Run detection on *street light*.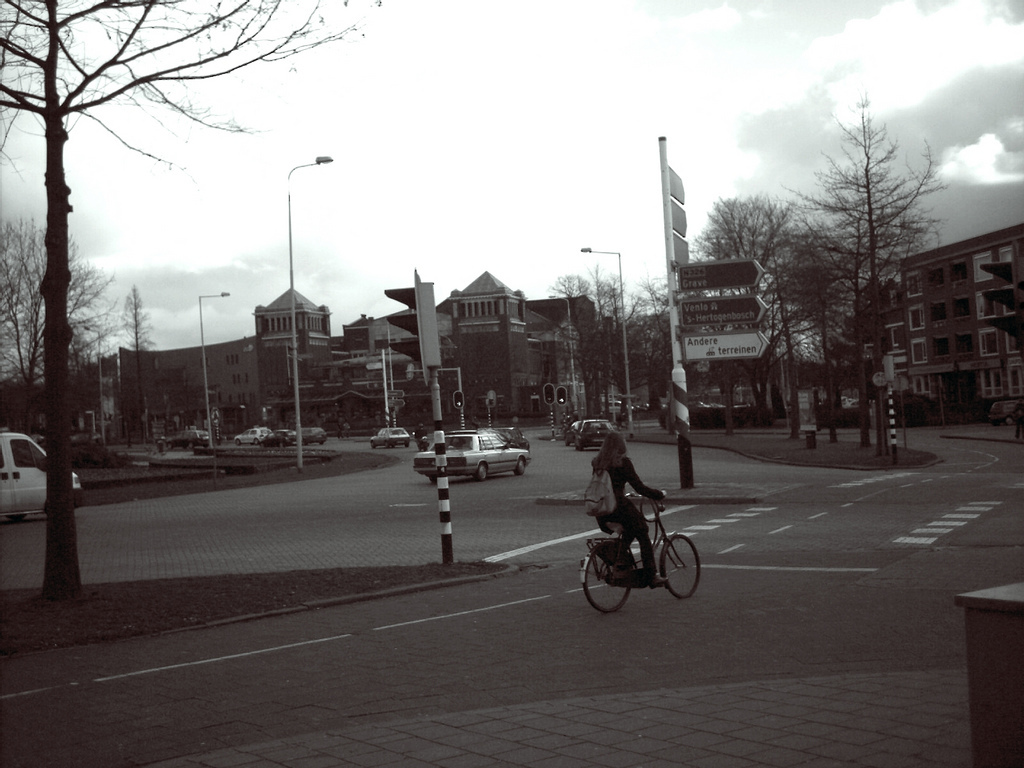
Result: box(577, 244, 632, 436).
